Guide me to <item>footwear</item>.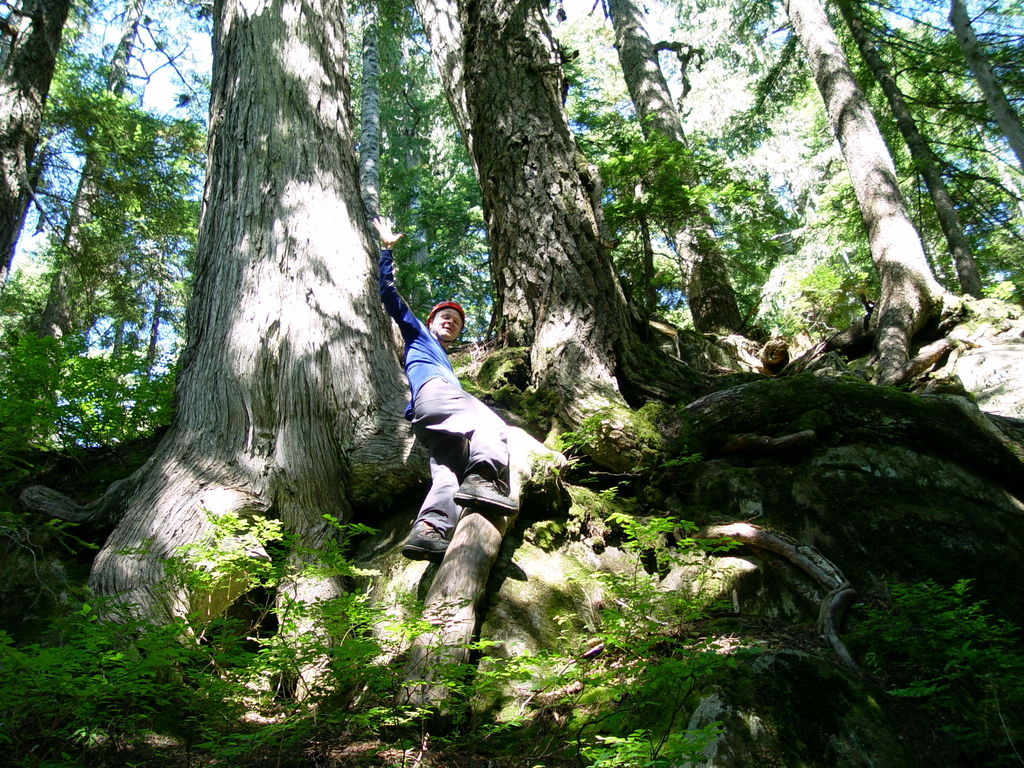
Guidance: box=[450, 470, 524, 520].
